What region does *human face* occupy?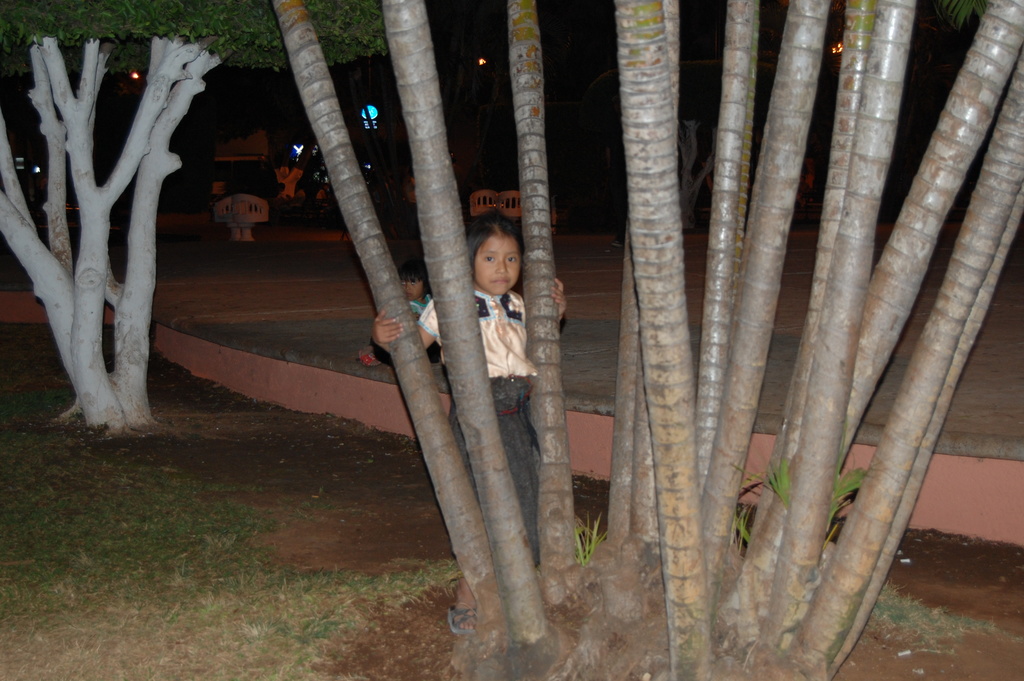
bbox=[472, 238, 516, 293].
